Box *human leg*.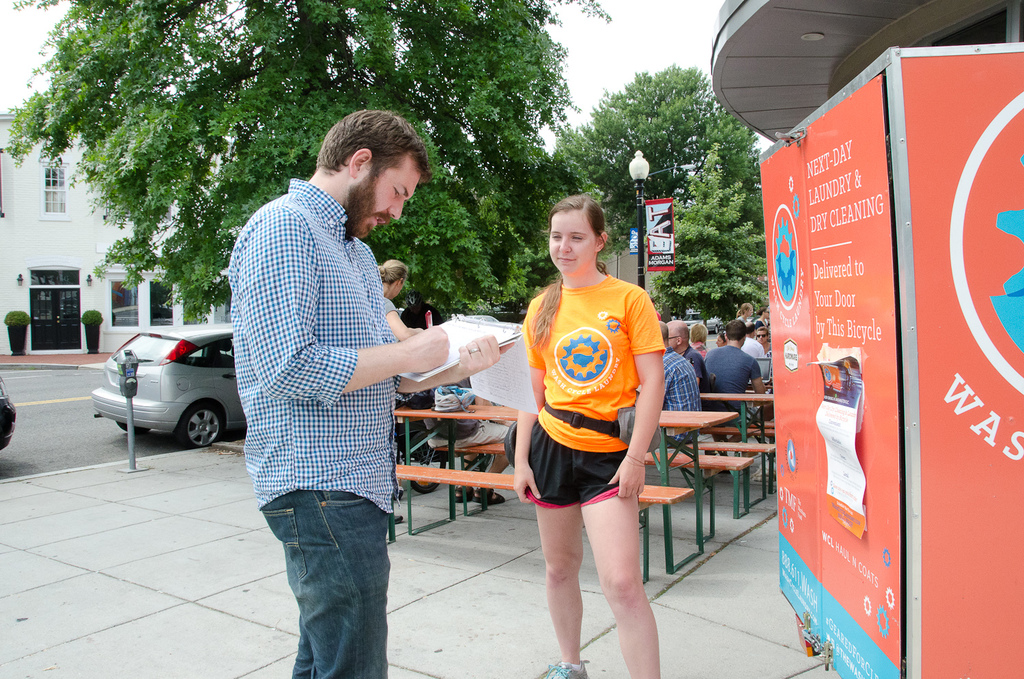
476, 443, 515, 499.
